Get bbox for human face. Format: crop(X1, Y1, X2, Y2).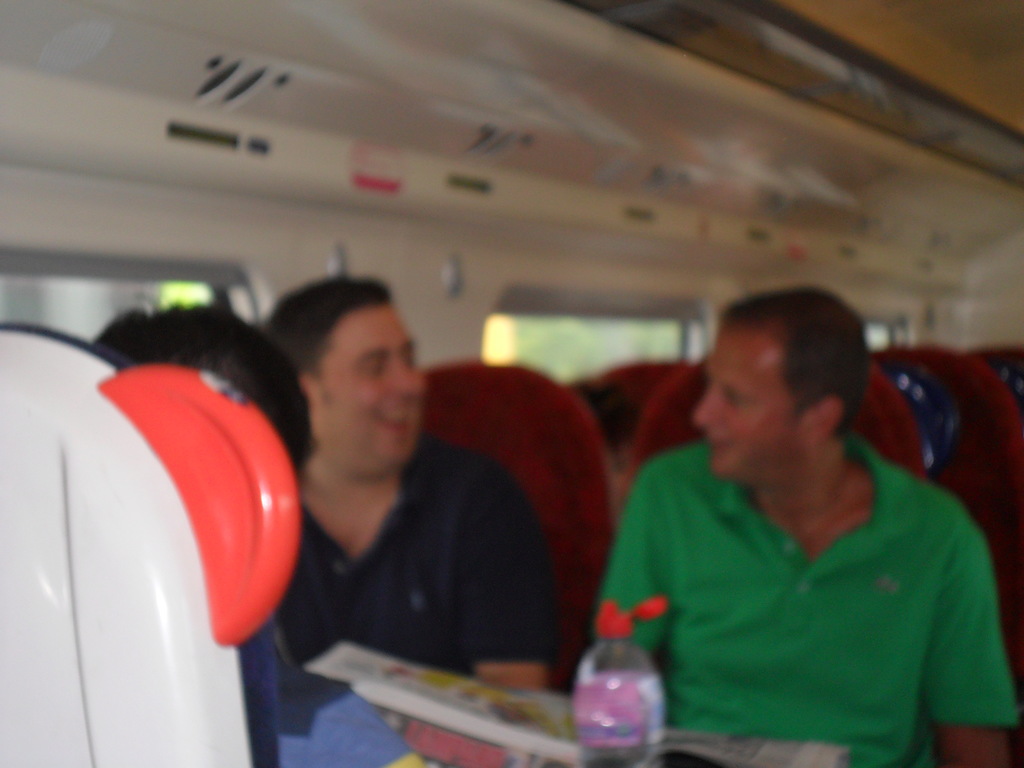
crop(695, 331, 789, 481).
